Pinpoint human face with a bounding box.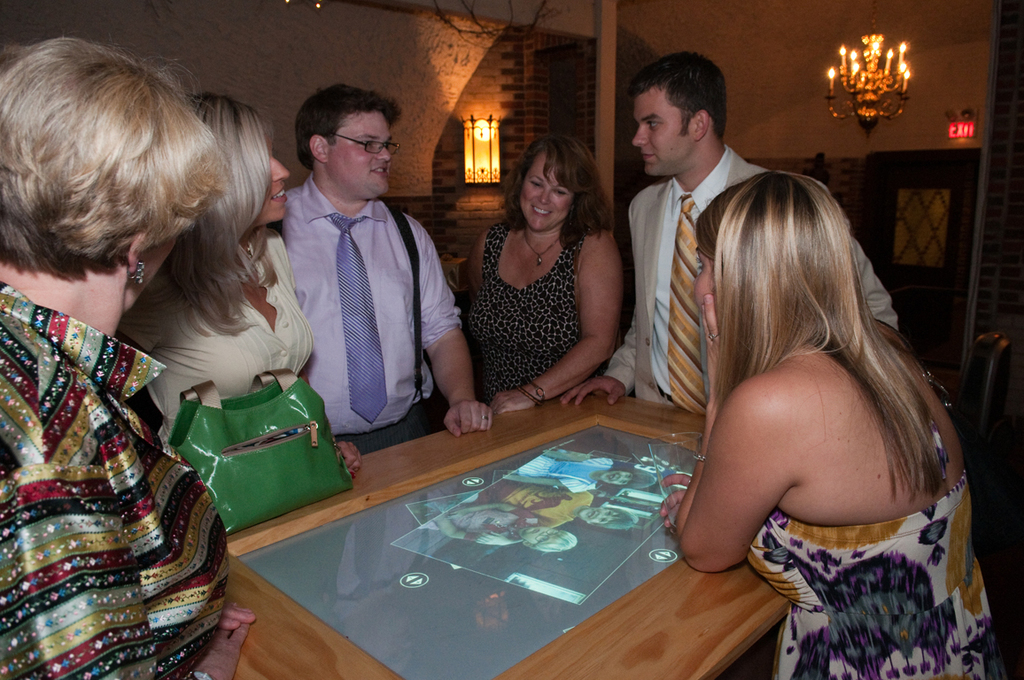
box=[694, 234, 716, 315].
